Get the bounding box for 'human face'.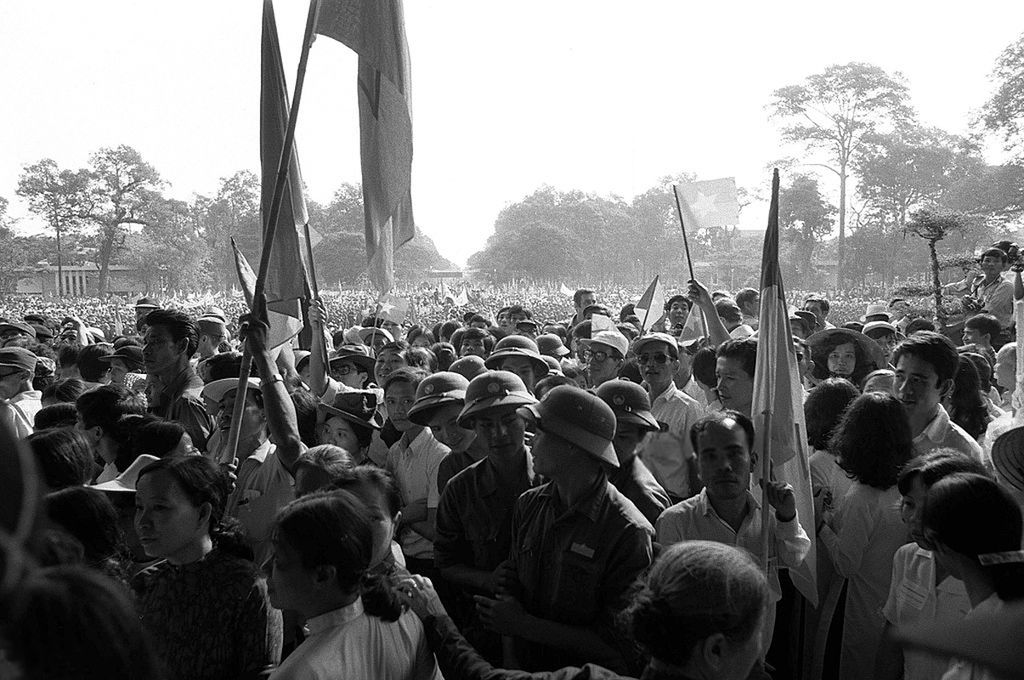
(144, 376, 166, 411).
